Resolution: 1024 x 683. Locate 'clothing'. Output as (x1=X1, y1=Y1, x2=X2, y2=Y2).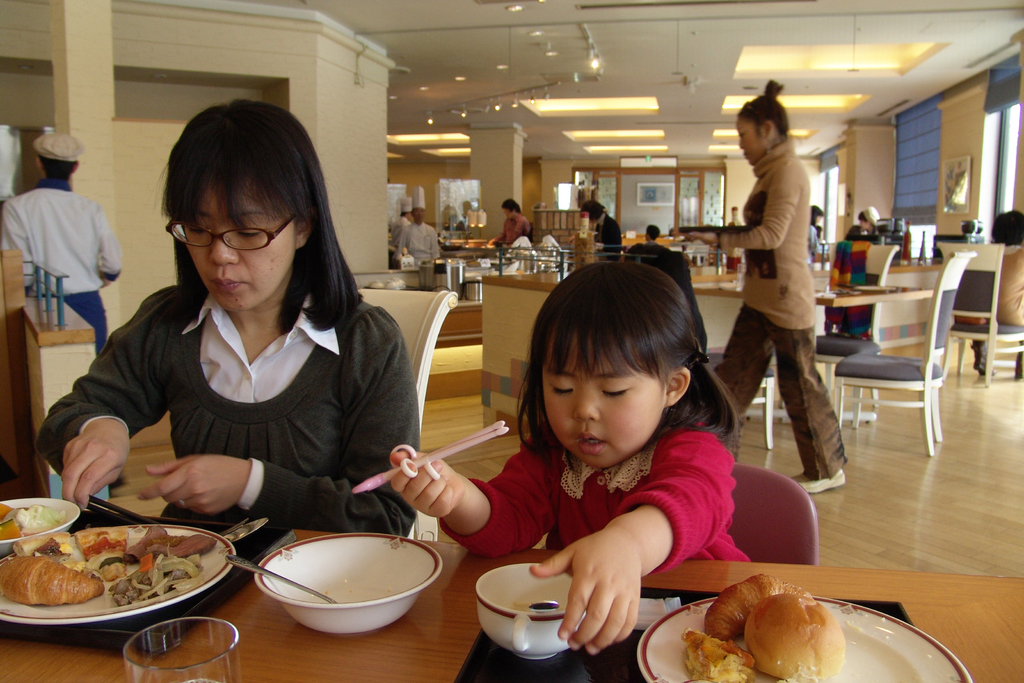
(x1=455, y1=420, x2=770, y2=562).
